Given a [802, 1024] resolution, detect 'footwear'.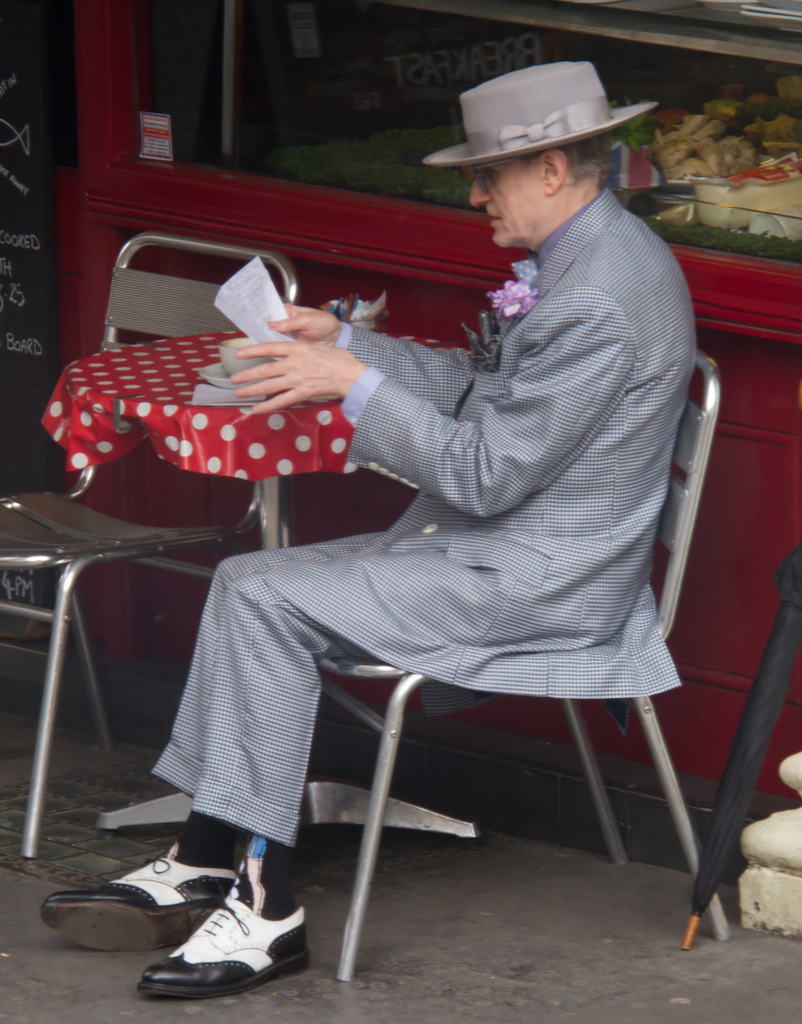
x1=51 y1=831 x2=229 y2=956.
